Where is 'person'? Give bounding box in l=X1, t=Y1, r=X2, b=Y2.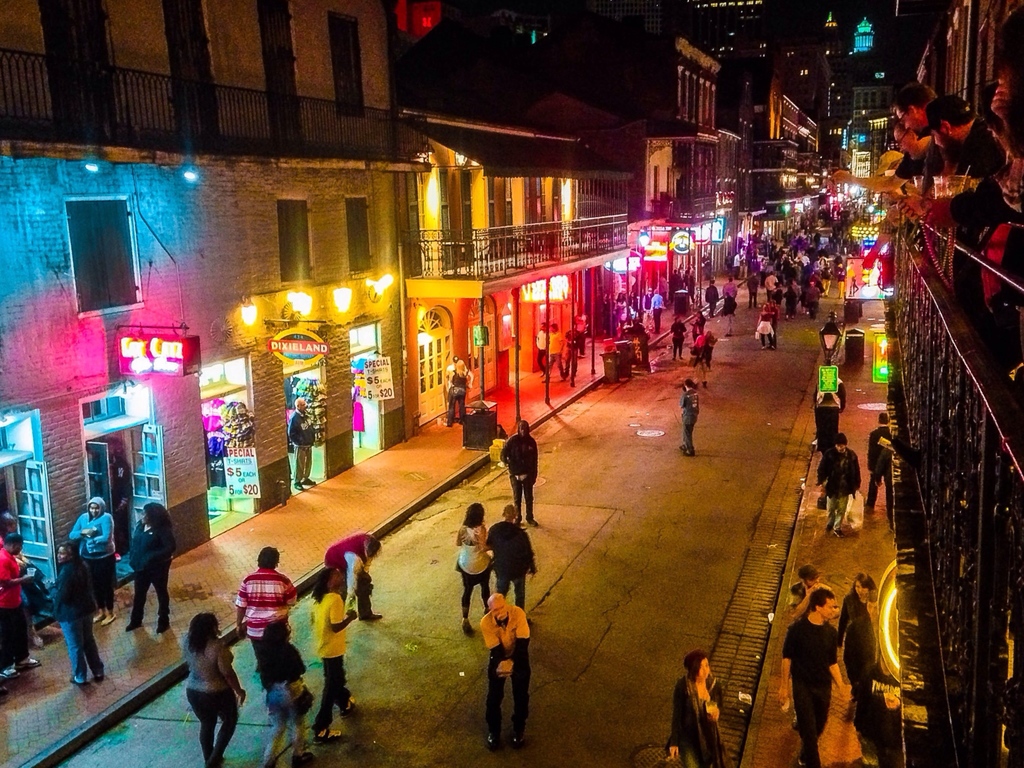
l=177, t=602, r=248, b=767.
